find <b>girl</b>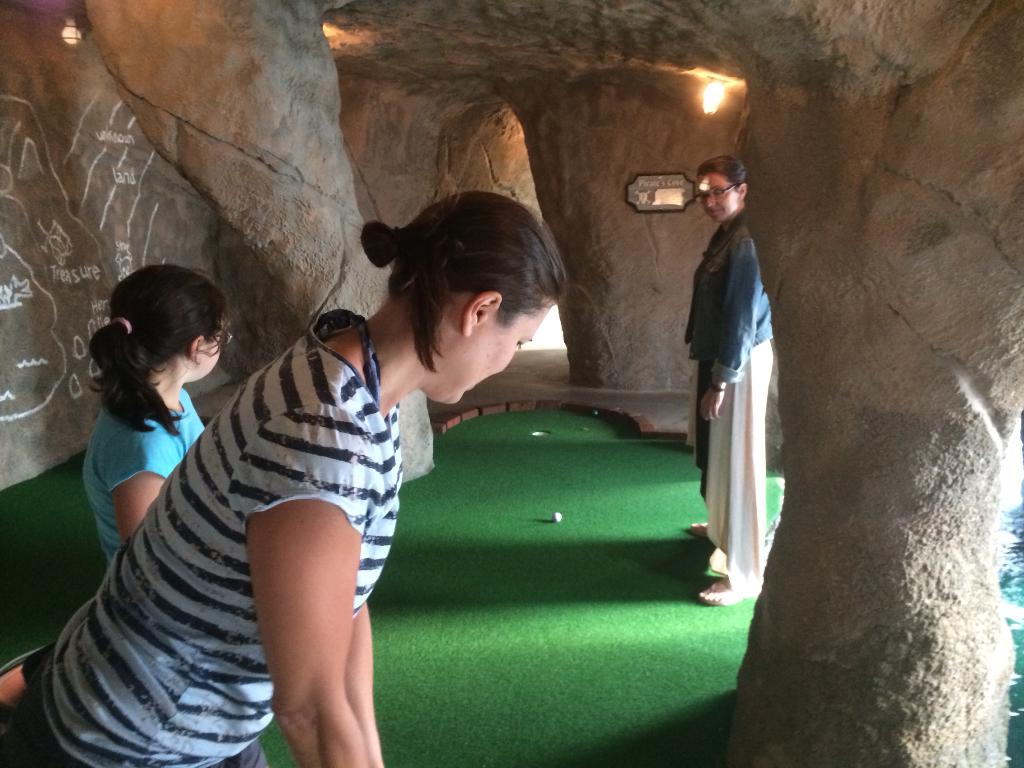
pyautogui.locateOnScreen(81, 264, 228, 554)
